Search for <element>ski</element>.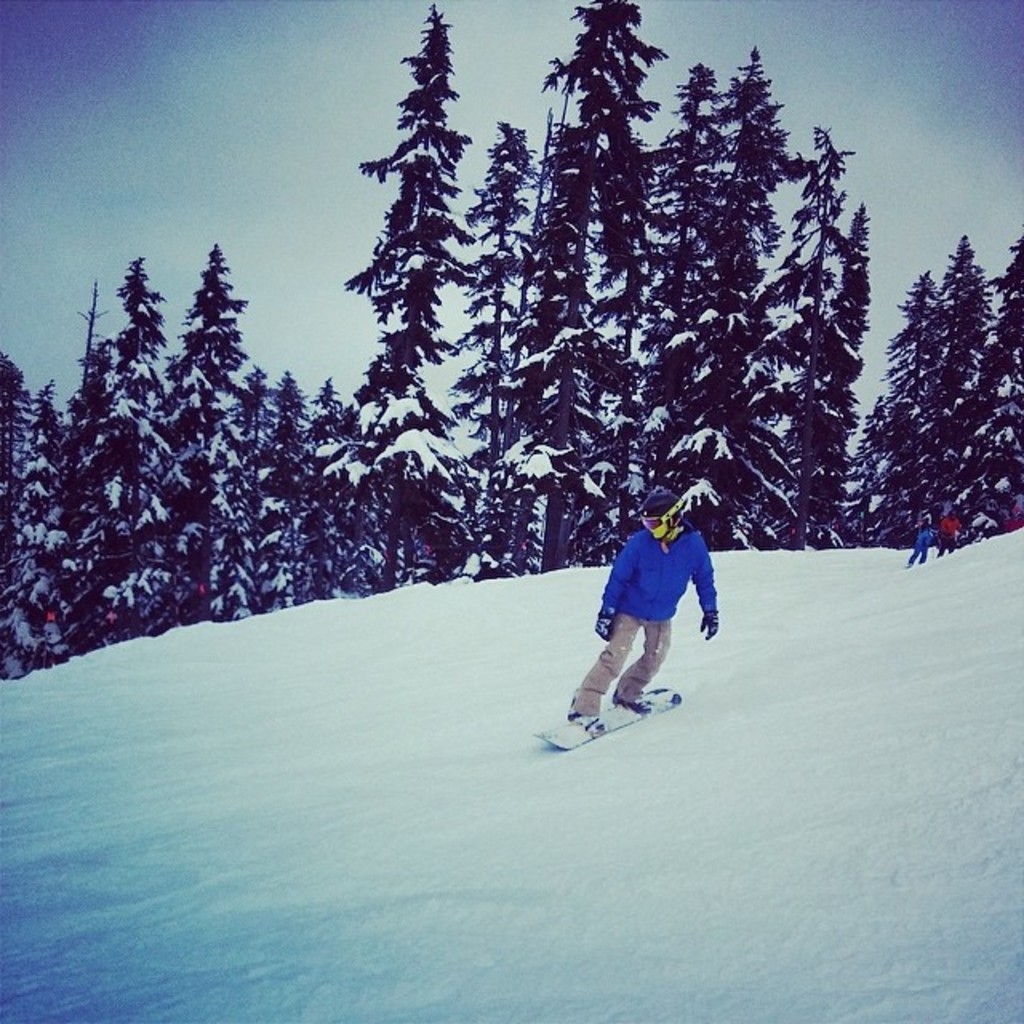
Found at box(525, 682, 683, 754).
